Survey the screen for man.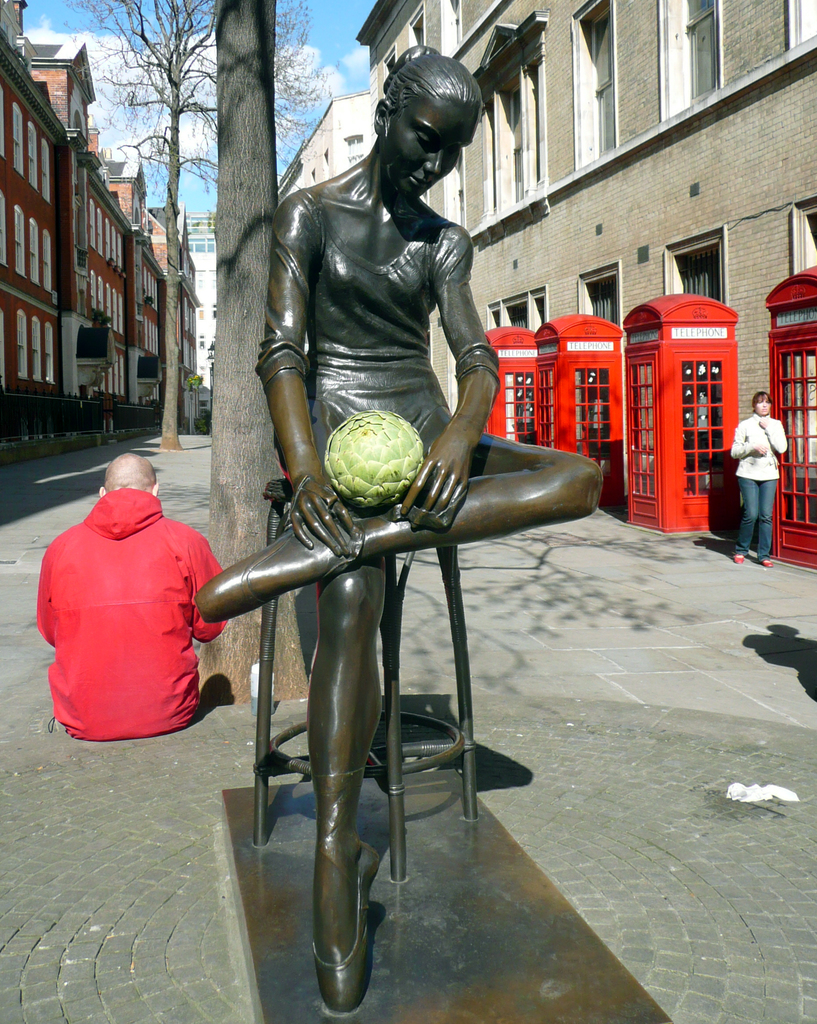
Survey found: bbox=[33, 438, 241, 757].
